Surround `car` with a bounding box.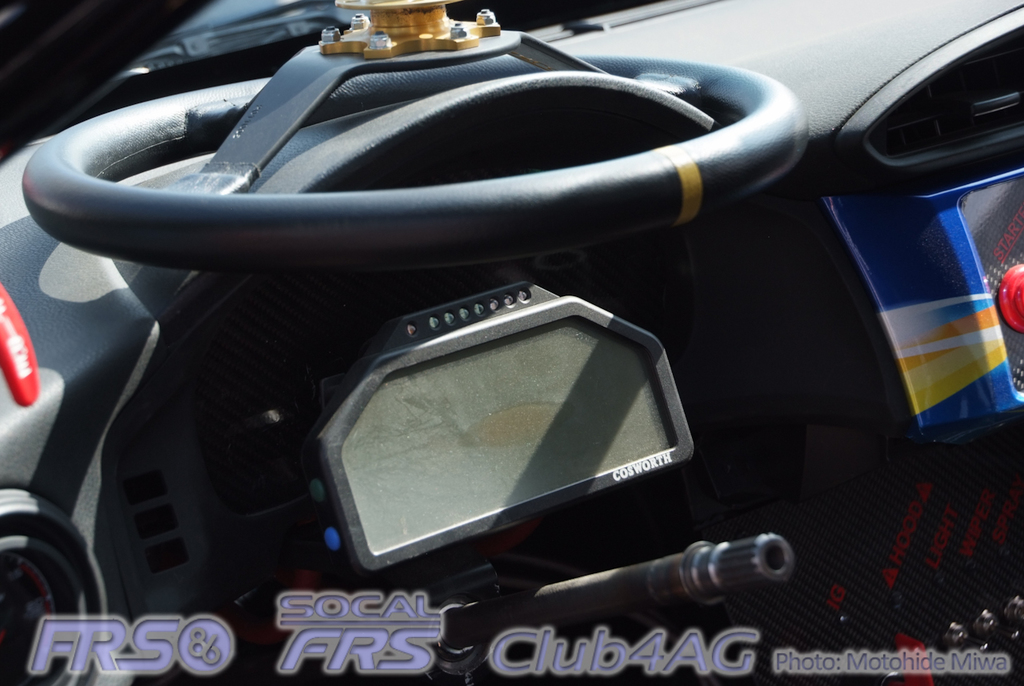
{"left": 0, "top": 0, "right": 1023, "bottom": 685}.
